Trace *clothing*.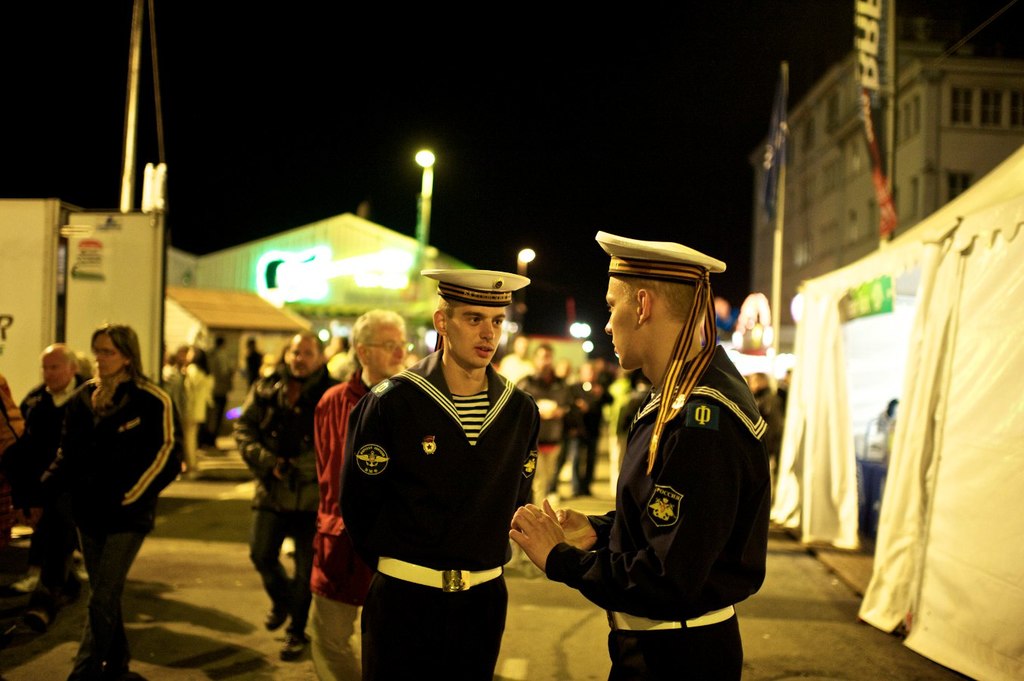
Traced to x1=225, y1=362, x2=341, y2=633.
